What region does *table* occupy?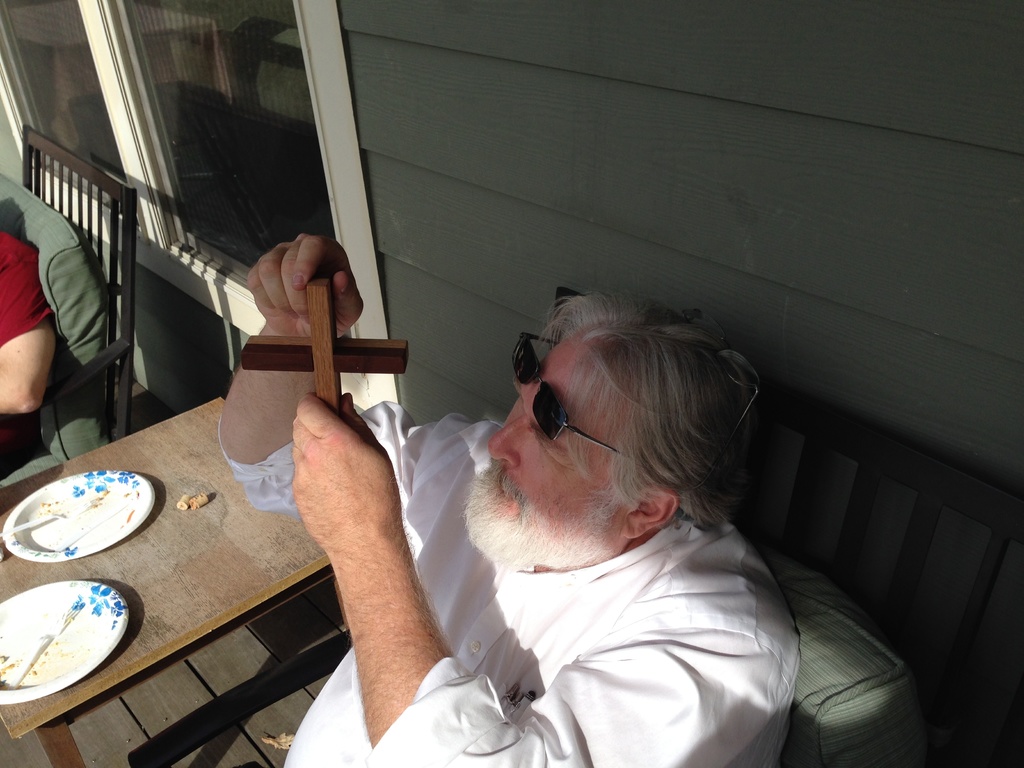
{"x1": 23, "y1": 355, "x2": 381, "y2": 767}.
